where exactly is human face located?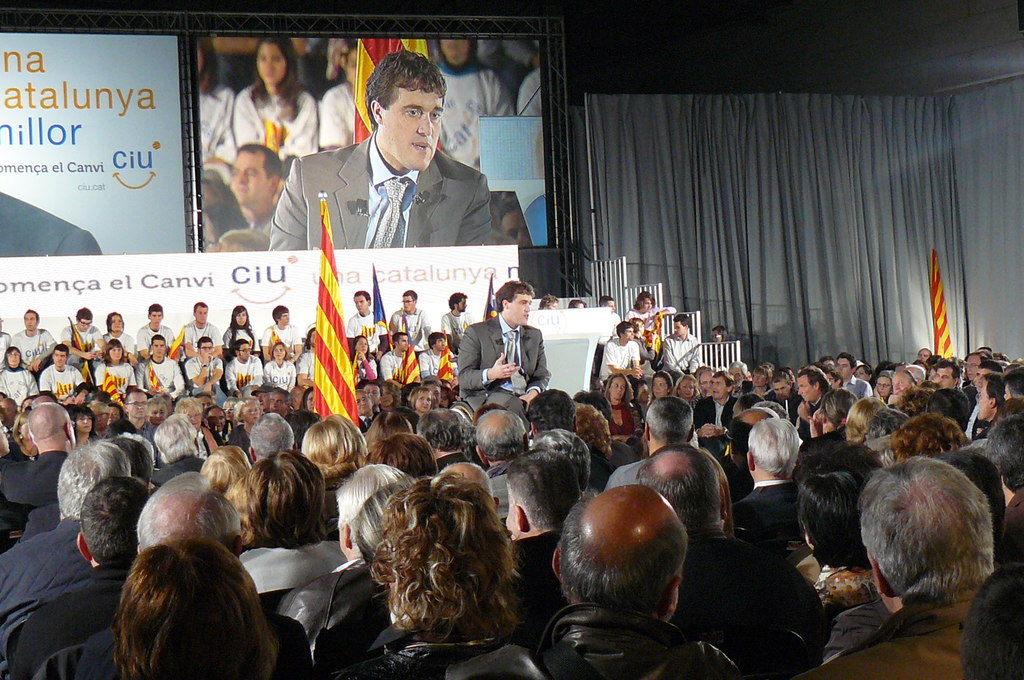
Its bounding box is [798, 373, 818, 403].
